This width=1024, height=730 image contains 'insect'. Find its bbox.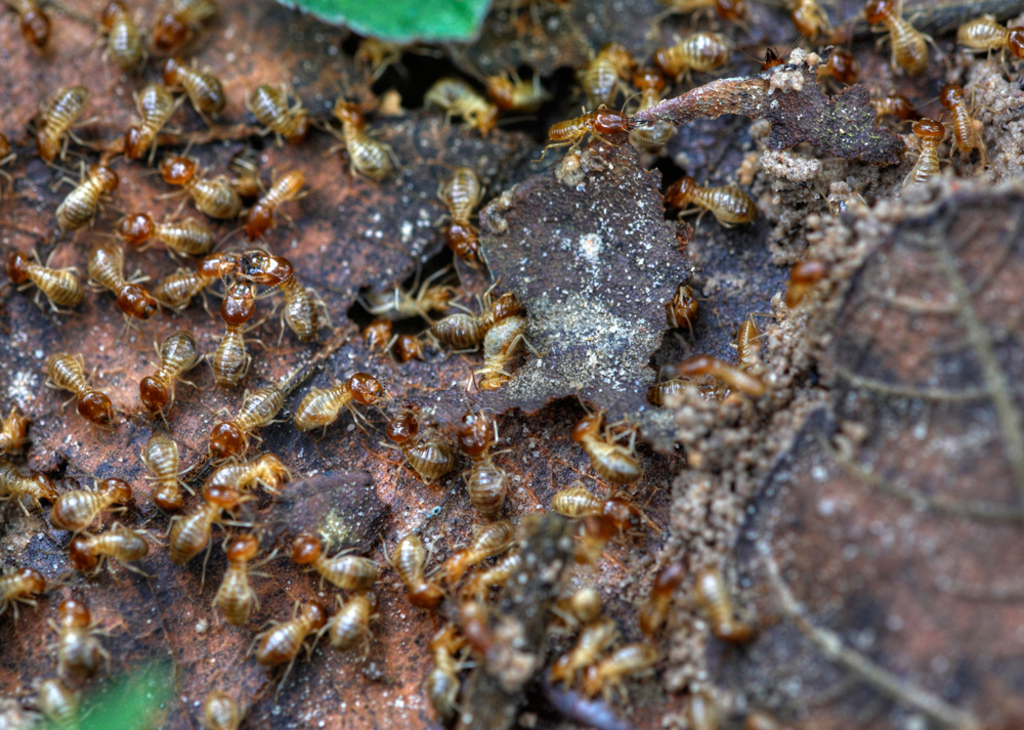
[750,41,797,75].
